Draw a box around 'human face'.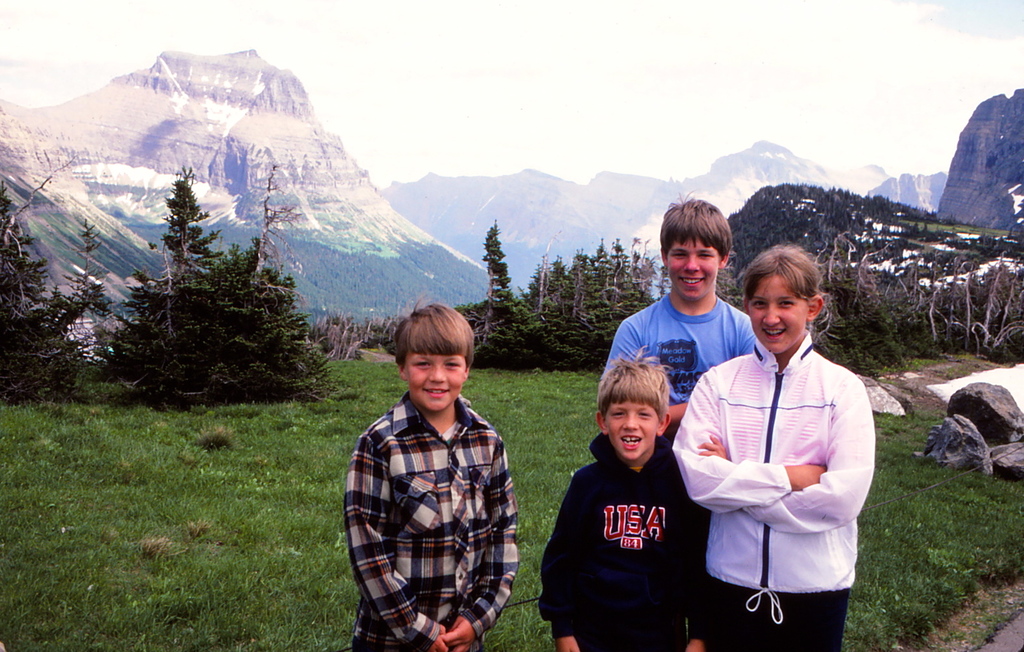
{"x1": 667, "y1": 237, "x2": 722, "y2": 306}.
